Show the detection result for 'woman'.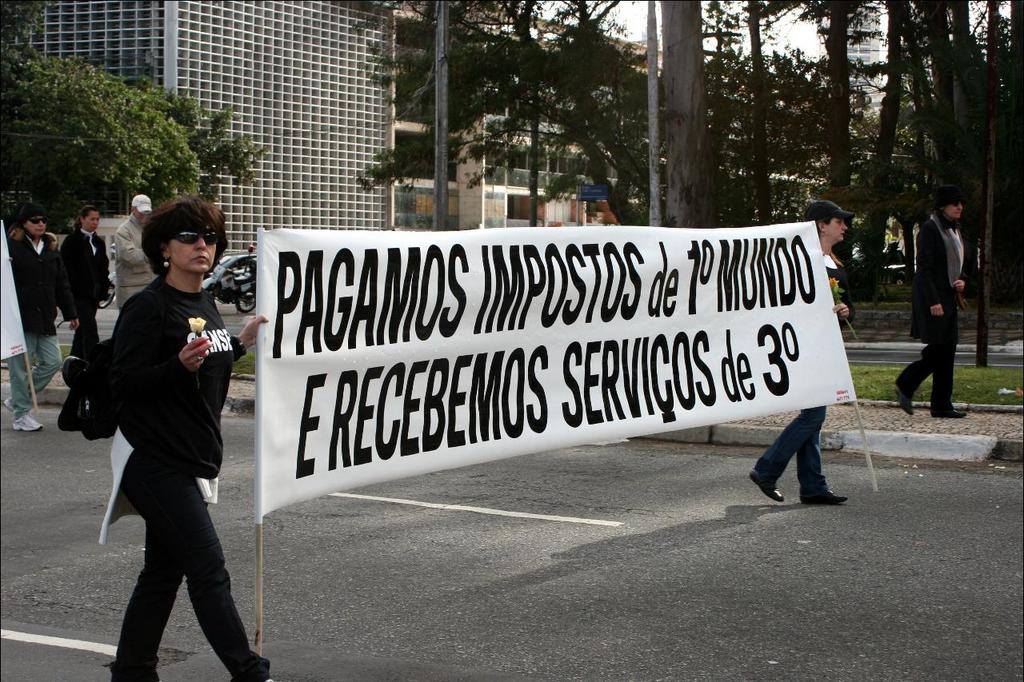
x1=751, y1=198, x2=847, y2=507.
